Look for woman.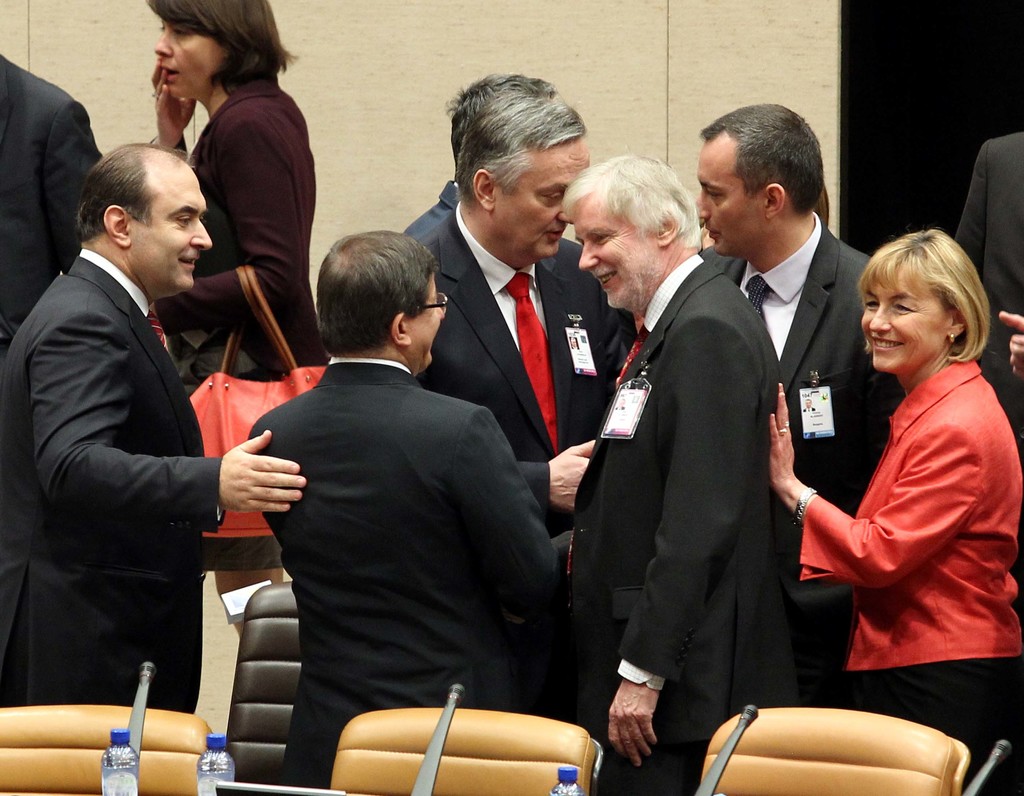
Found: {"left": 148, "top": 0, "right": 321, "bottom": 570}.
